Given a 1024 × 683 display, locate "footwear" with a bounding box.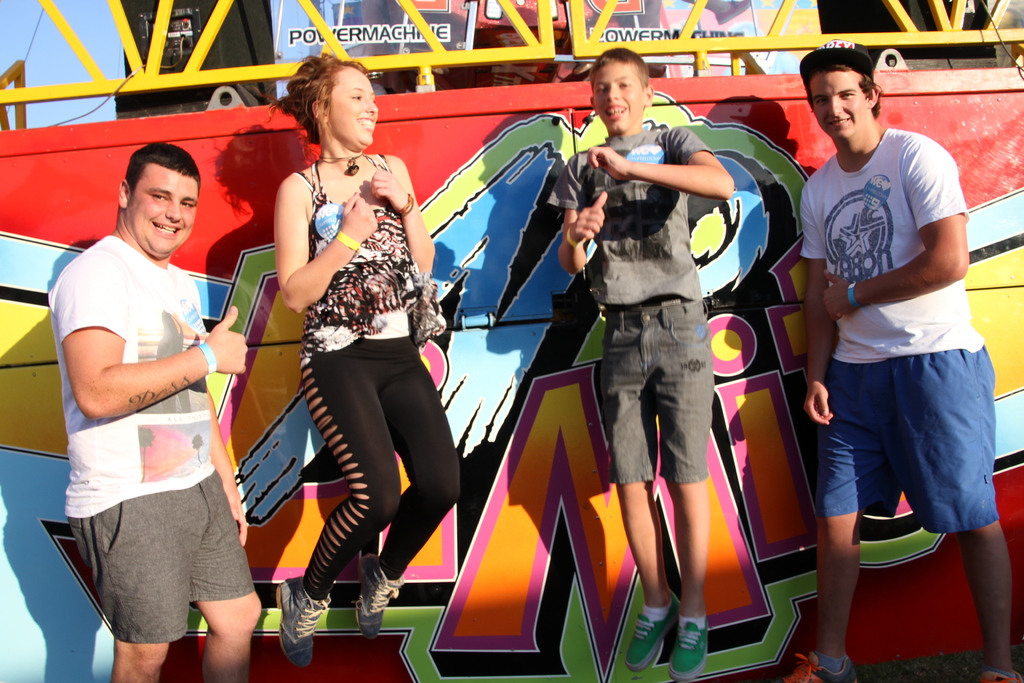
Located: Rect(668, 614, 710, 682).
